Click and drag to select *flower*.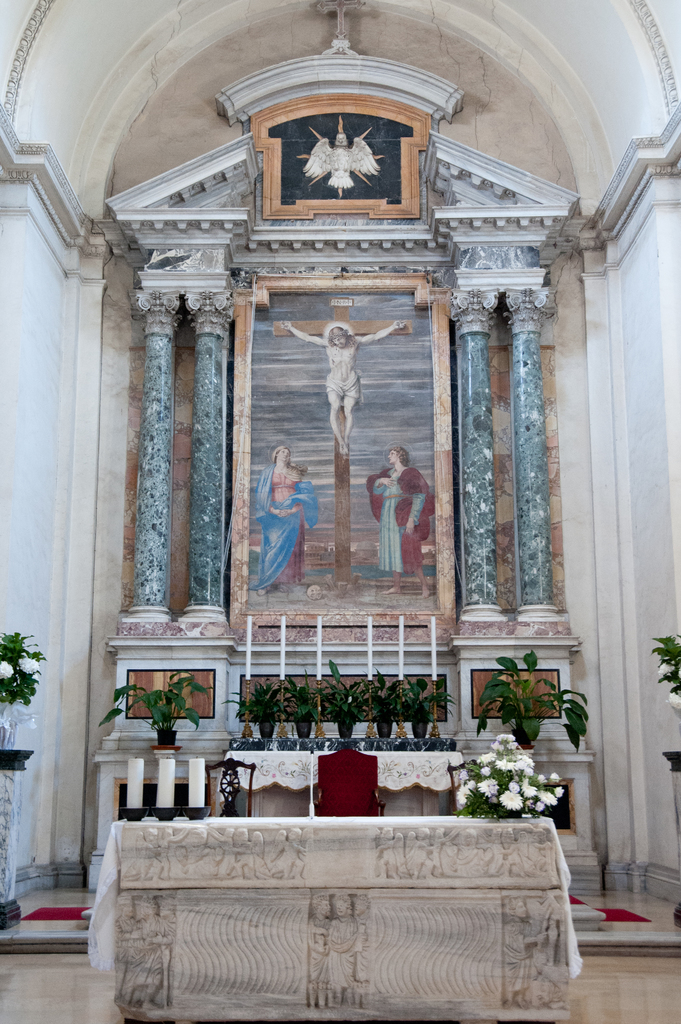
Selection: bbox=[459, 780, 477, 803].
